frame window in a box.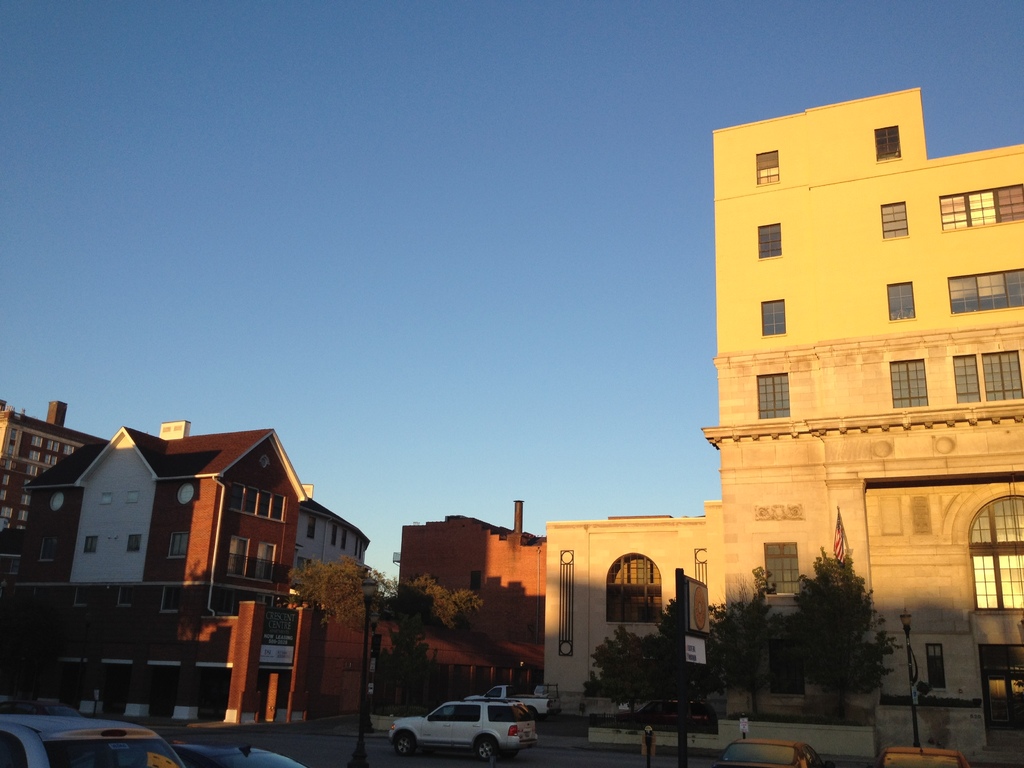
box=[246, 488, 263, 513].
